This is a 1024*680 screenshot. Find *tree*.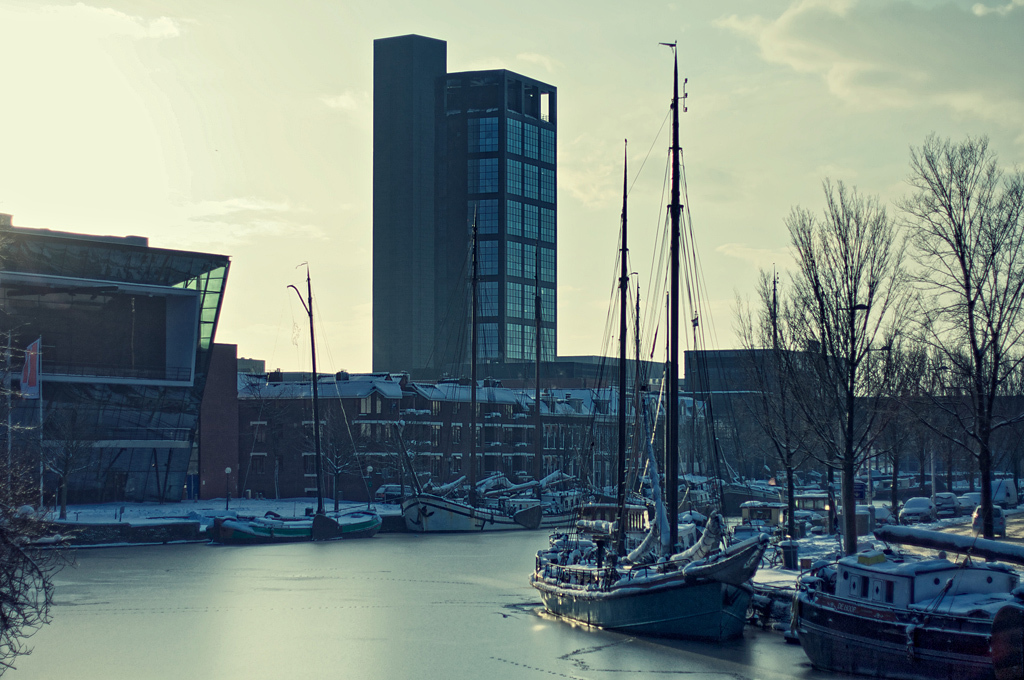
Bounding box: box=[727, 173, 944, 563].
